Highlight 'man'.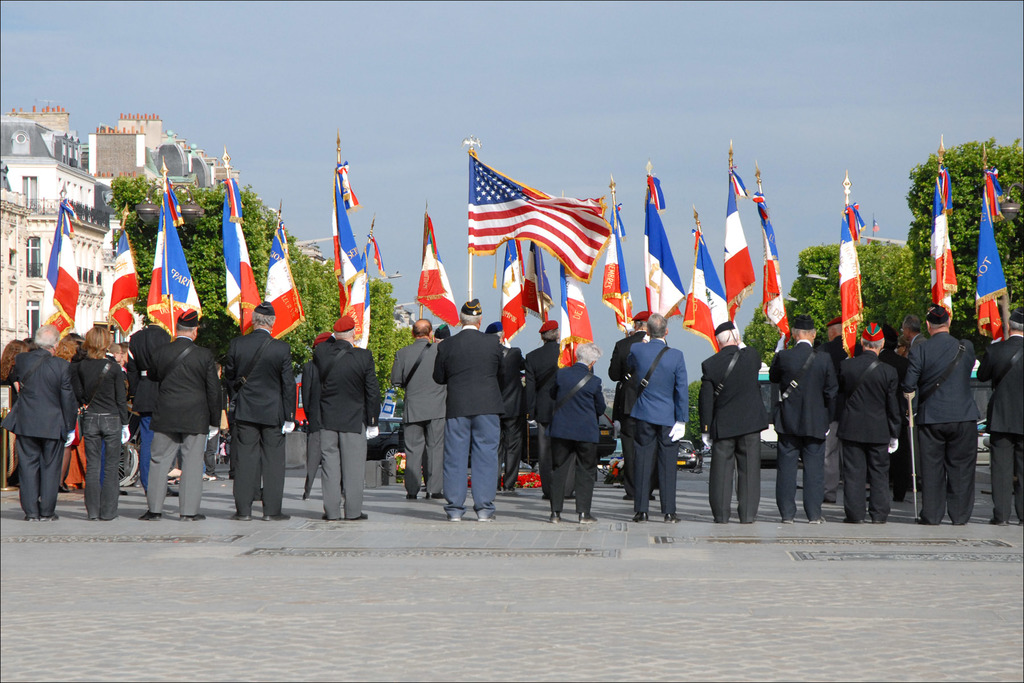
Highlighted region: (left=698, top=320, right=769, bottom=524).
